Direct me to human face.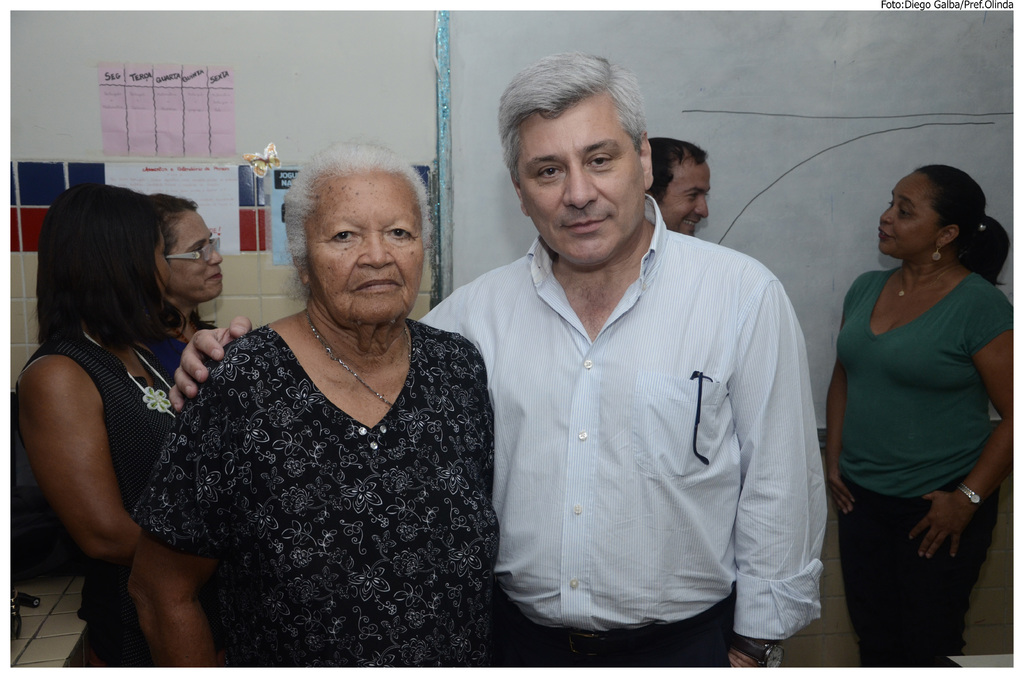
Direction: (x1=308, y1=180, x2=425, y2=336).
